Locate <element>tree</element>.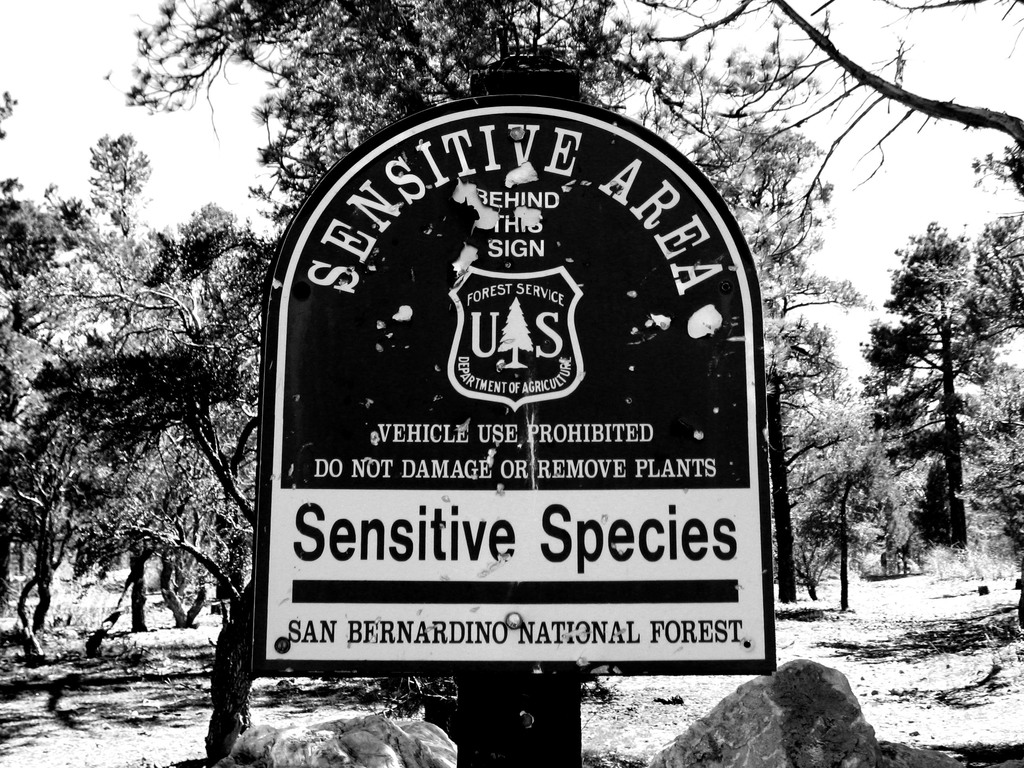
Bounding box: detection(88, 0, 641, 269).
